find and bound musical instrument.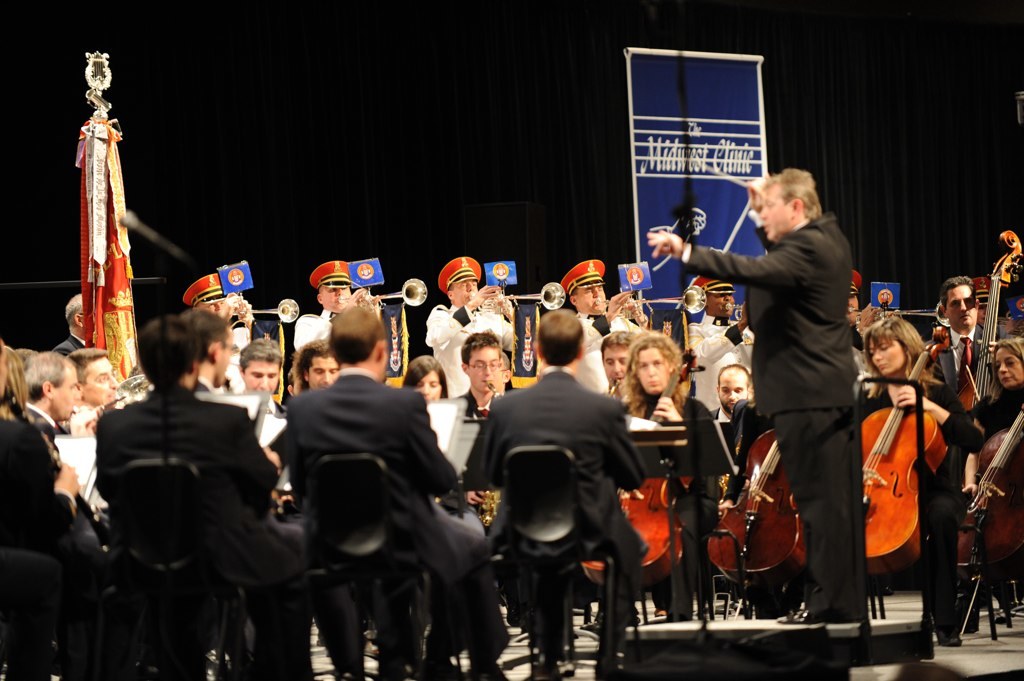
Bound: (x1=364, y1=274, x2=430, y2=311).
